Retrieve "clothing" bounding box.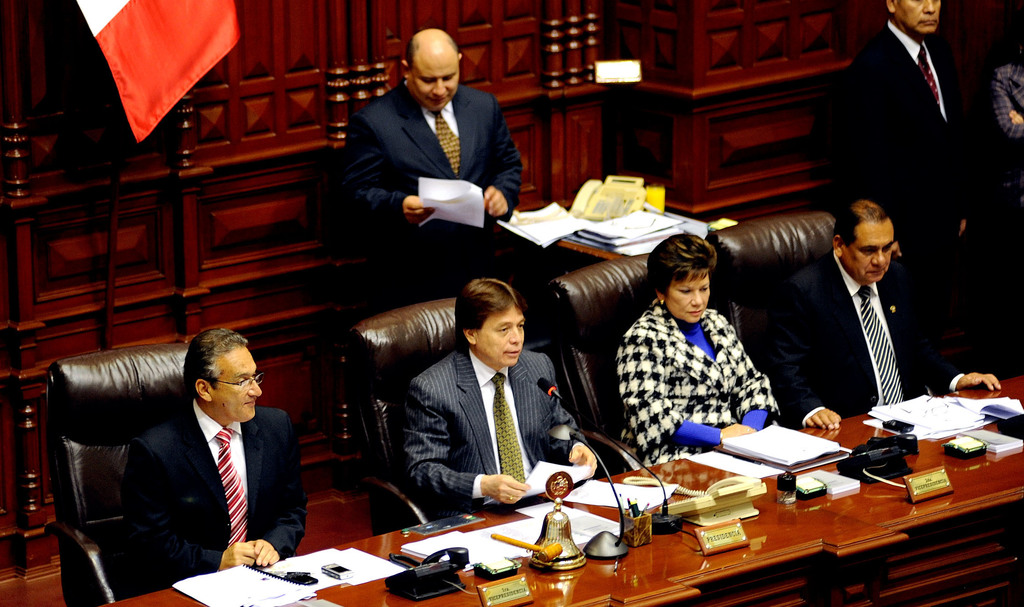
Bounding box: Rect(341, 77, 530, 312).
